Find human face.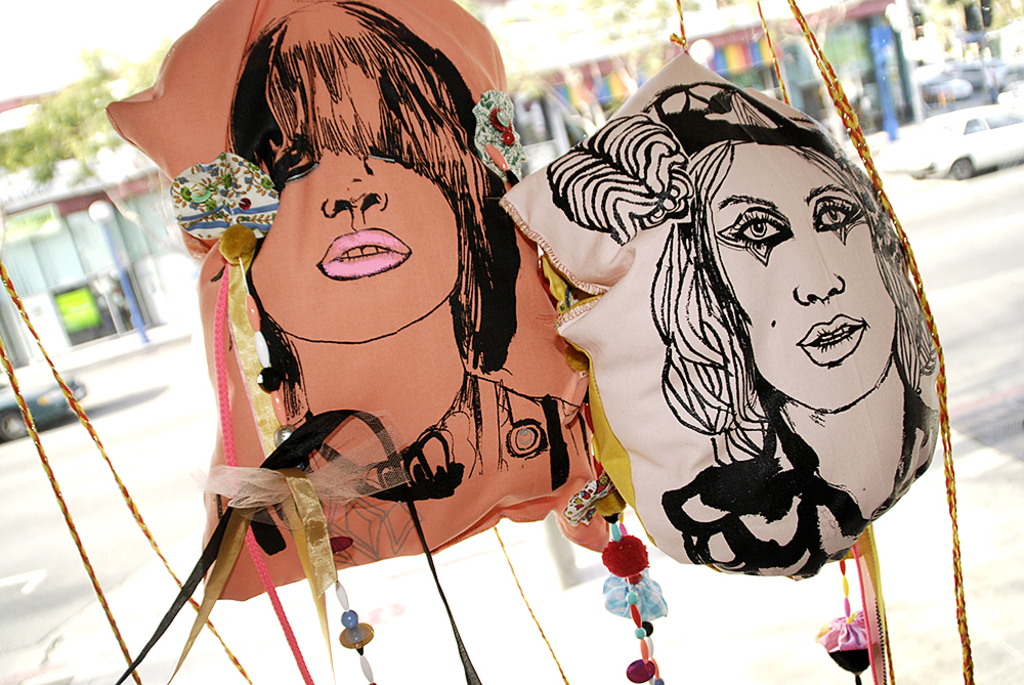
<box>711,143,897,410</box>.
